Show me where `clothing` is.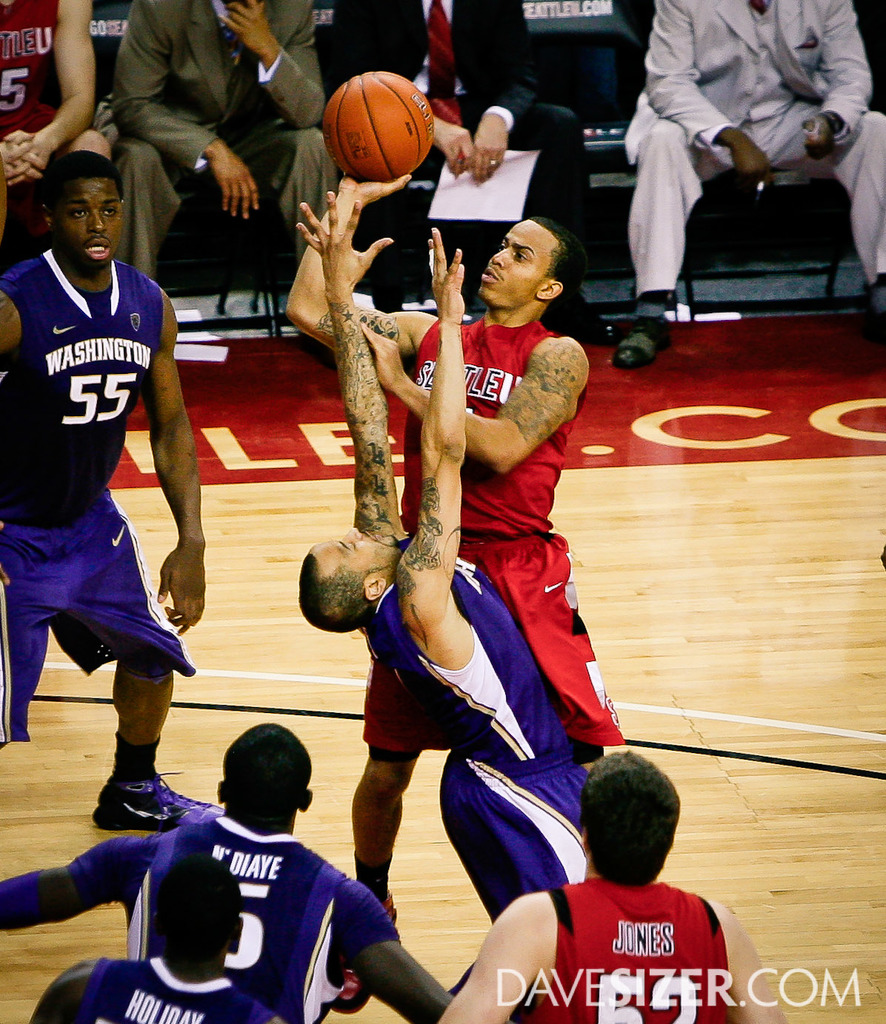
`clothing` is at bbox=[520, 875, 733, 1023].
